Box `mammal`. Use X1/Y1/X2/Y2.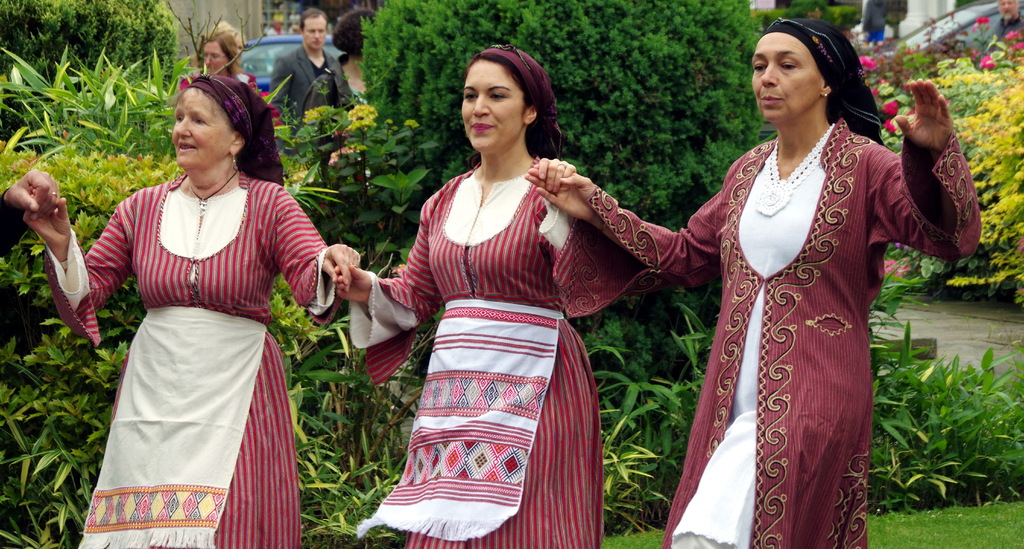
0/165/63/274.
